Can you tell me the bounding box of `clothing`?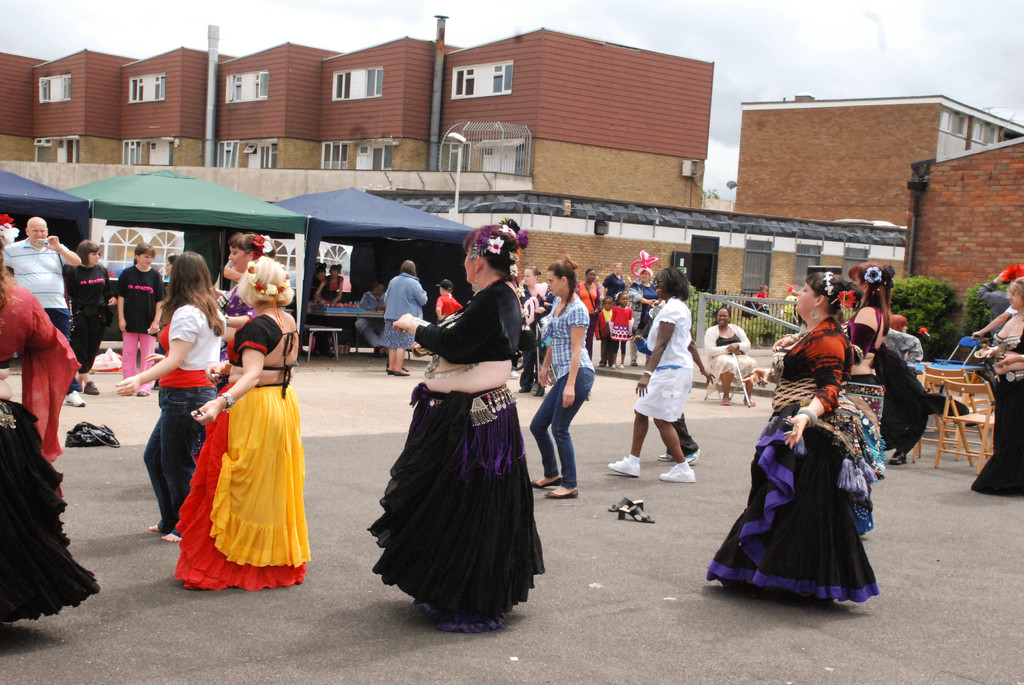
pyautogui.locateOnScreen(114, 264, 166, 397).
